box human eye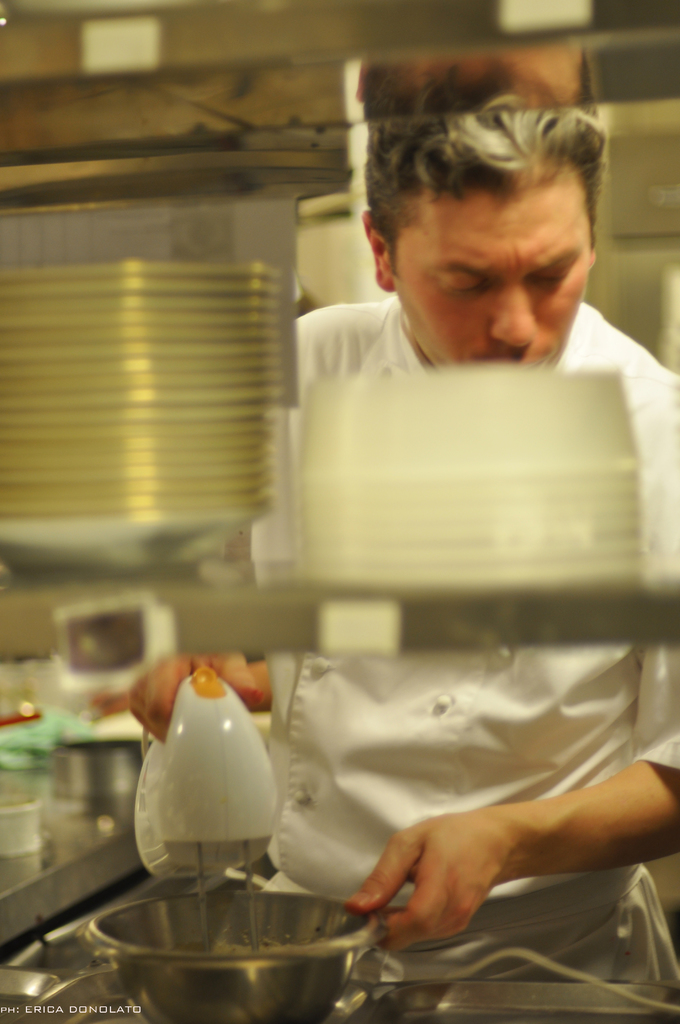
(430,266,488,298)
